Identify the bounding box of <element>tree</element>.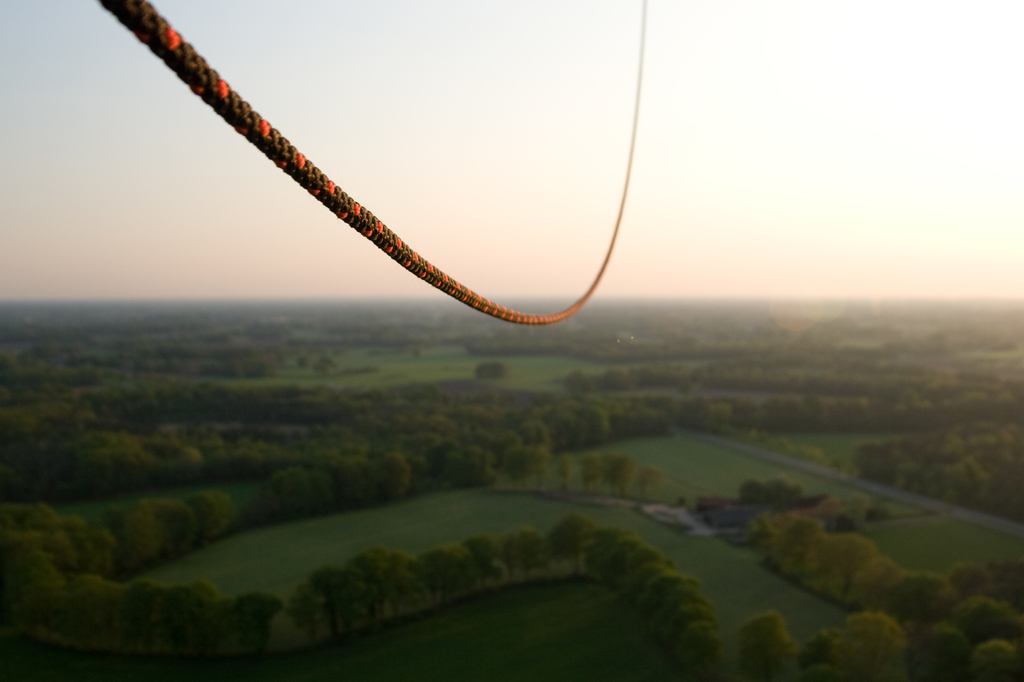
268, 458, 312, 516.
